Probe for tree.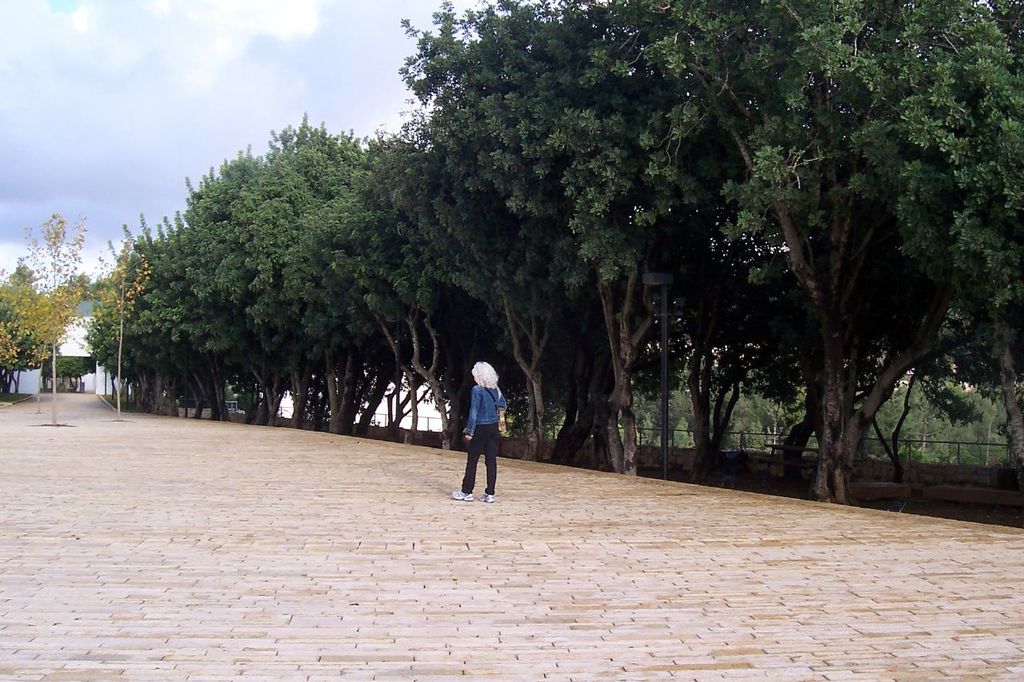
Probe result: x1=984 y1=294 x2=1023 y2=461.
